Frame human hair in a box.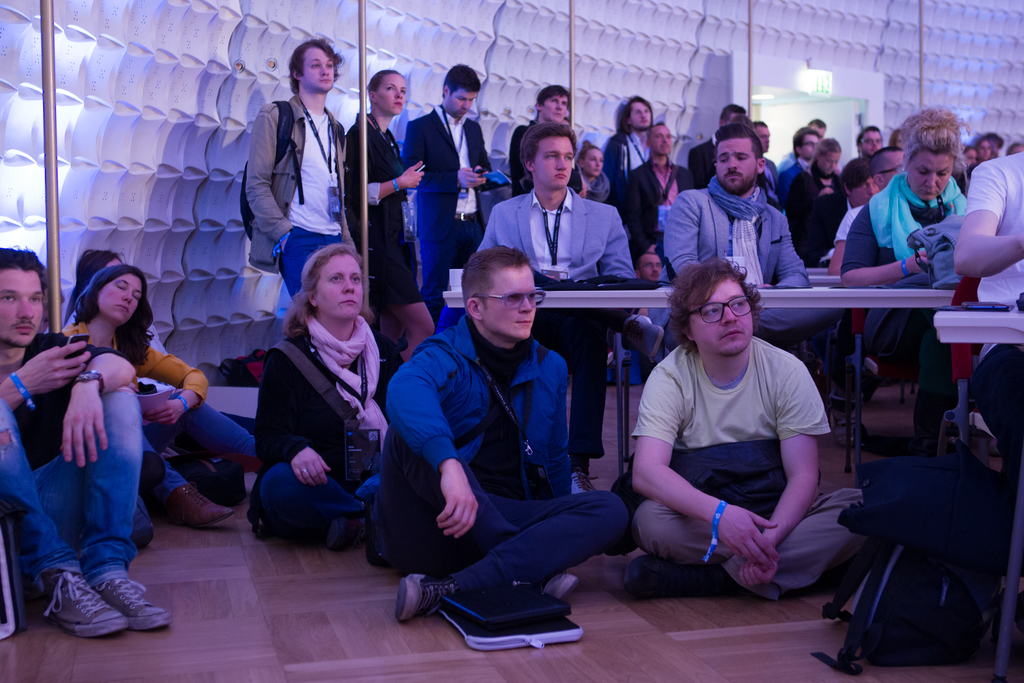
pyautogui.locateOnScreen(721, 103, 749, 133).
